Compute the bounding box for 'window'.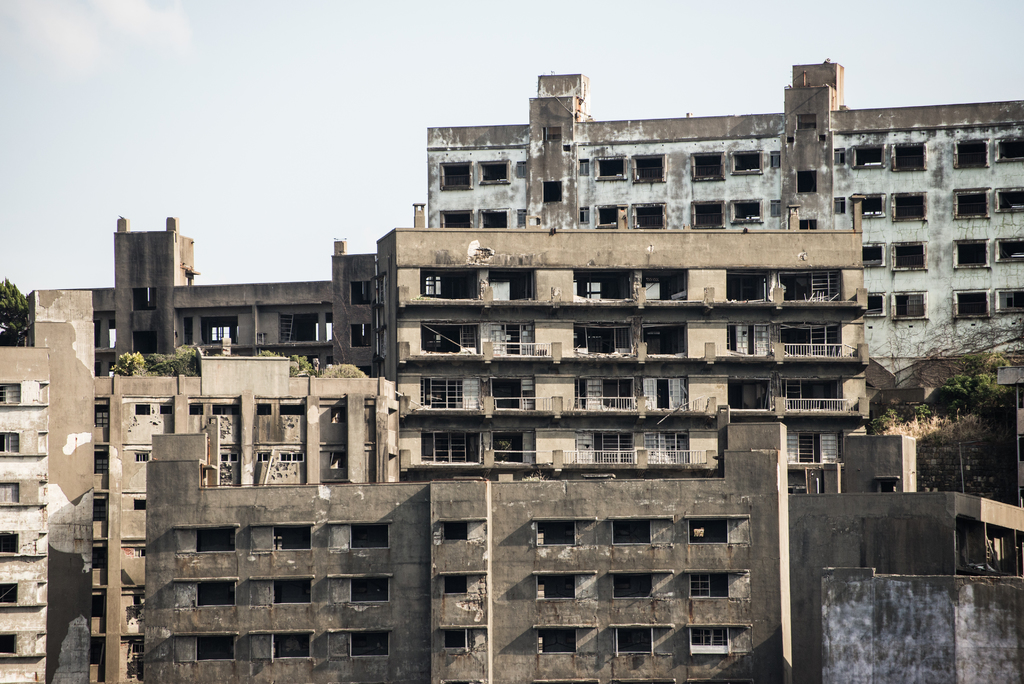
[799,168,820,191].
